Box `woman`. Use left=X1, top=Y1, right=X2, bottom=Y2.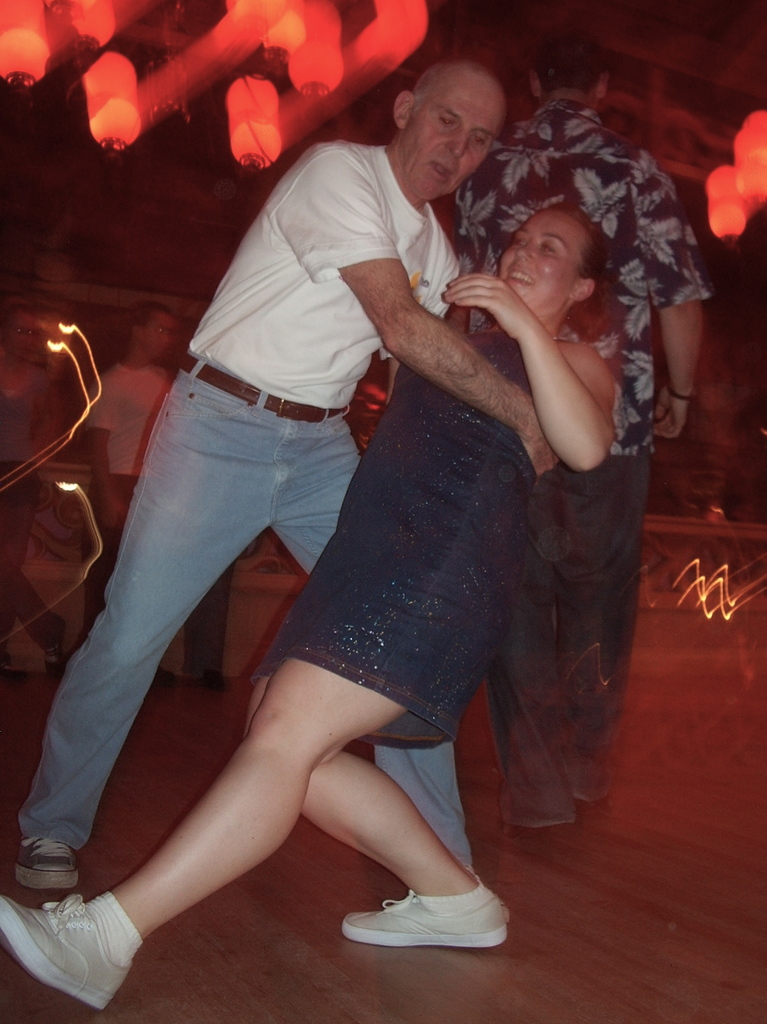
left=57, top=143, right=559, bottom=993.
